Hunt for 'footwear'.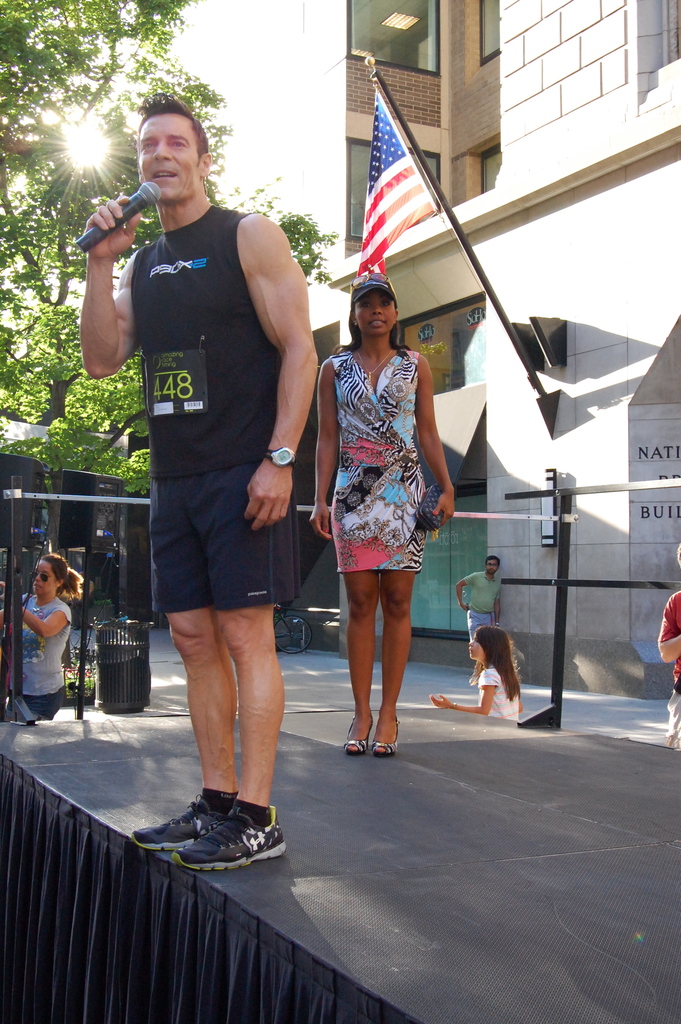
Hunted down at 346/714/368/758.
